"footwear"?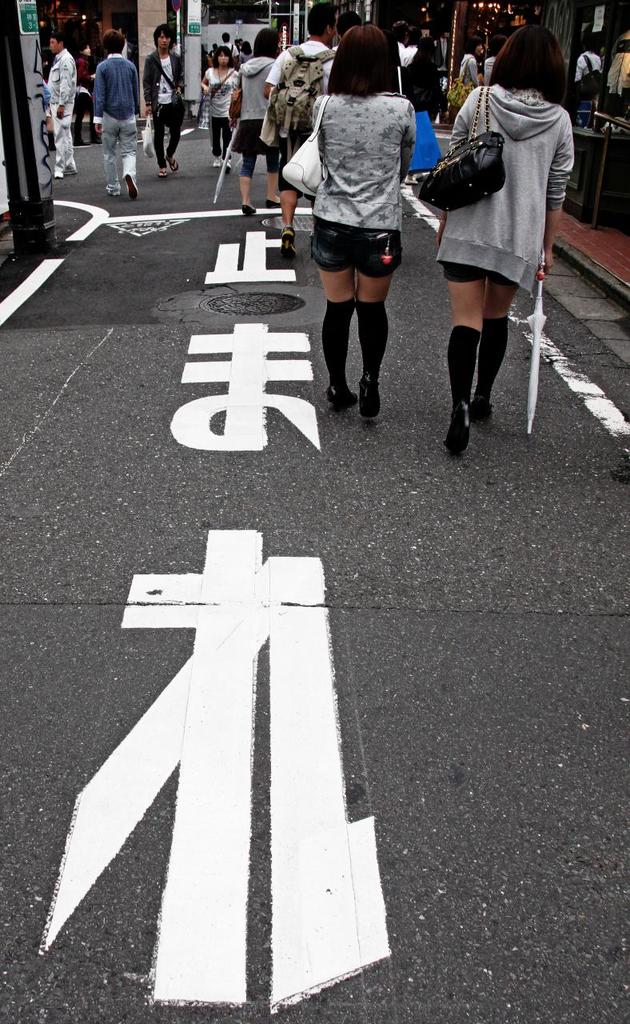
(x1=214, y1=161, x2=219, y2=165)
